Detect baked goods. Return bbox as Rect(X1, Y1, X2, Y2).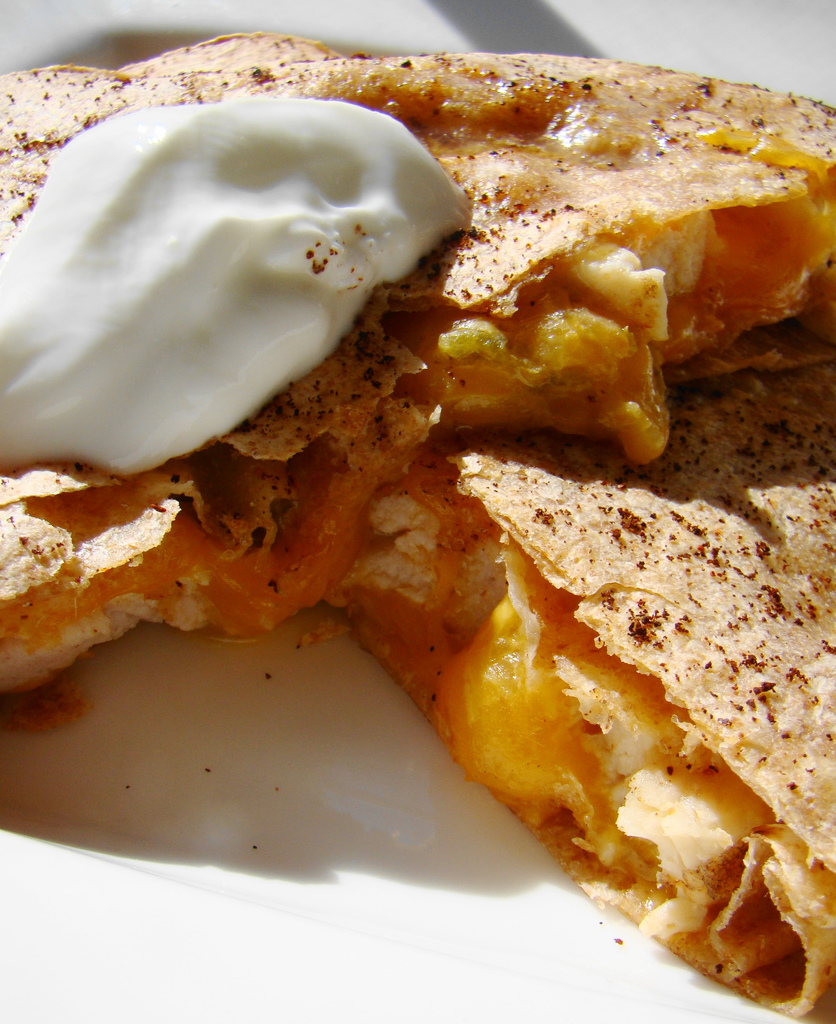
Rect(339, 363, 835, 1016).
